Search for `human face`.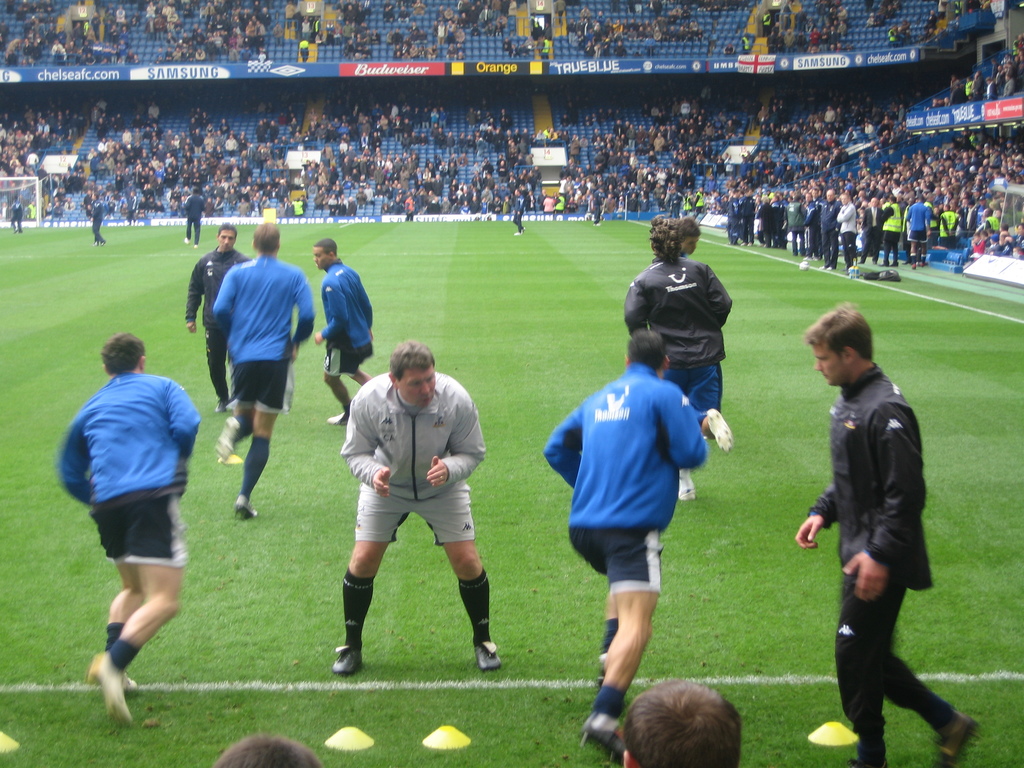
Found at bbox(218, 227, 237, 252).
